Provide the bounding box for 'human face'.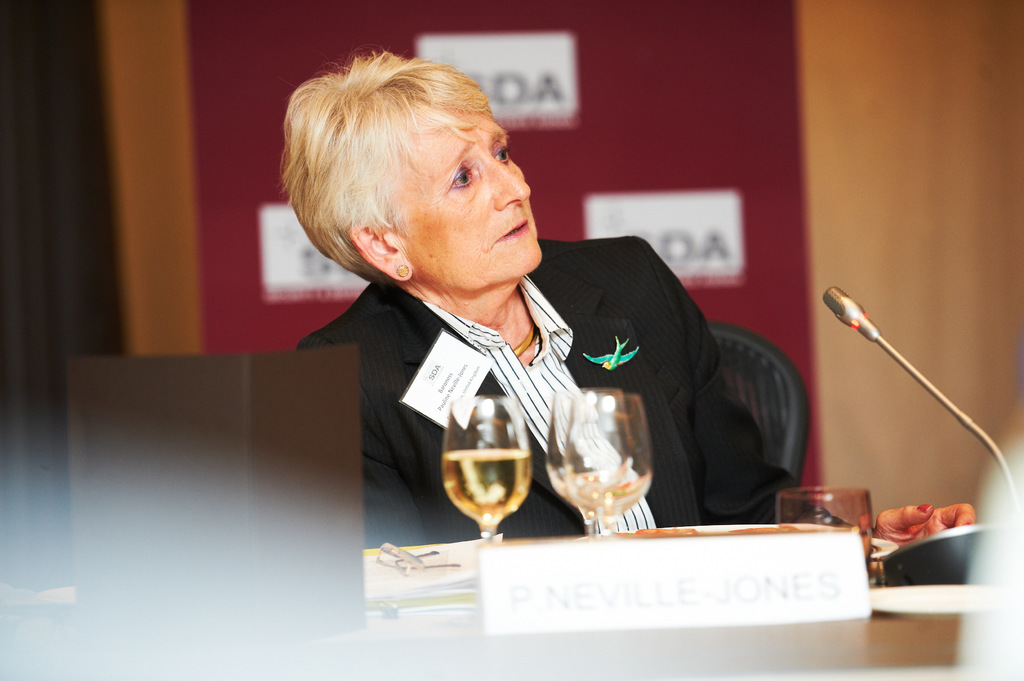
[x1=393, y1=114, x2=543, y2=293].
